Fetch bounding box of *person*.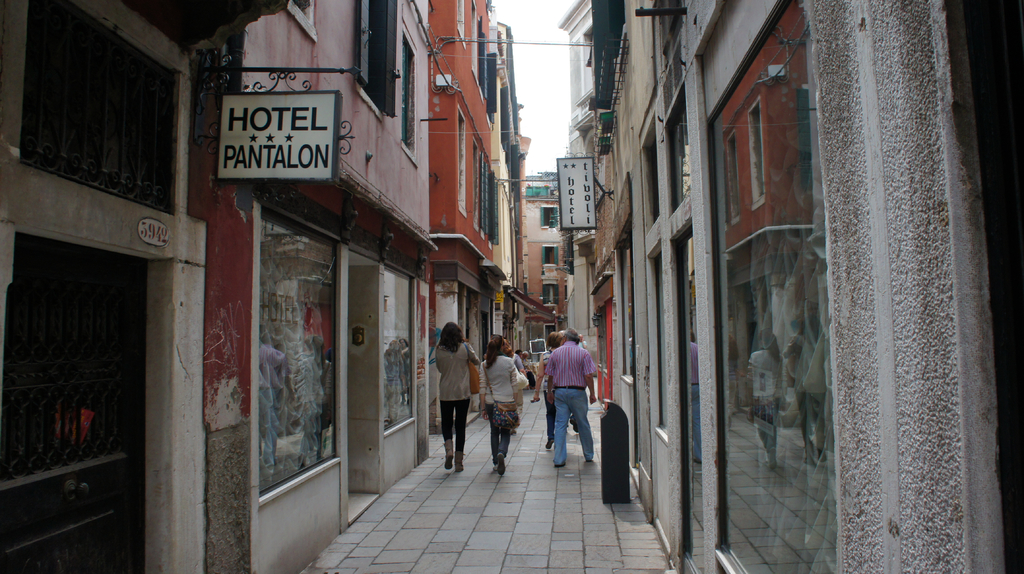
Bbox: rect(578, 333, 588, 349).
